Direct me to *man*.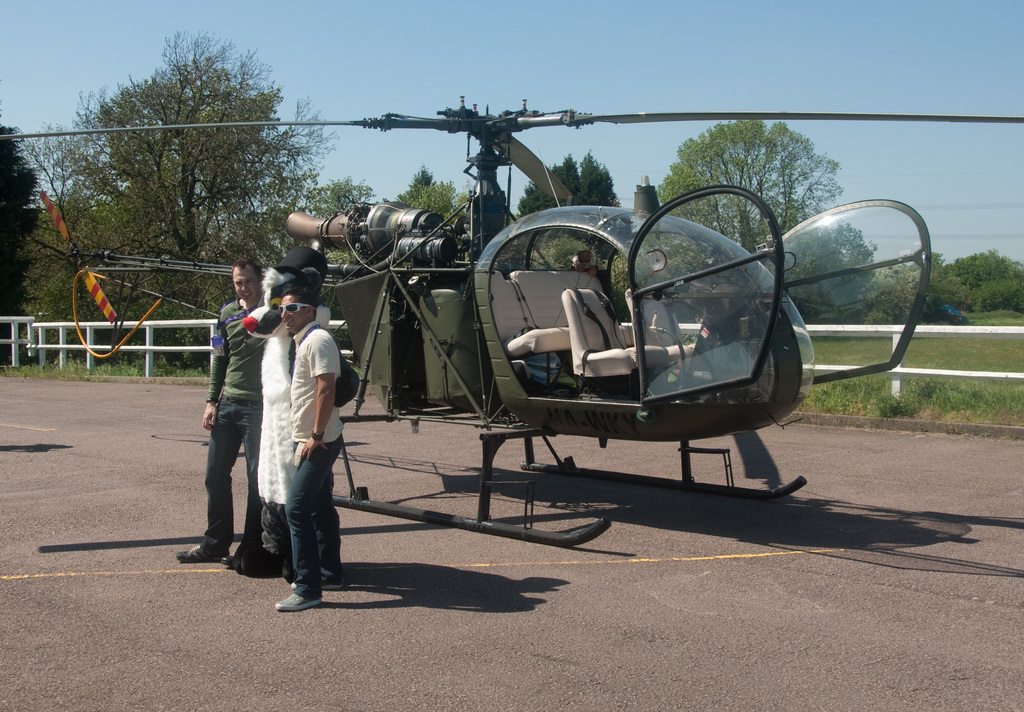
Direction: region(273, 287, 341, 608).
